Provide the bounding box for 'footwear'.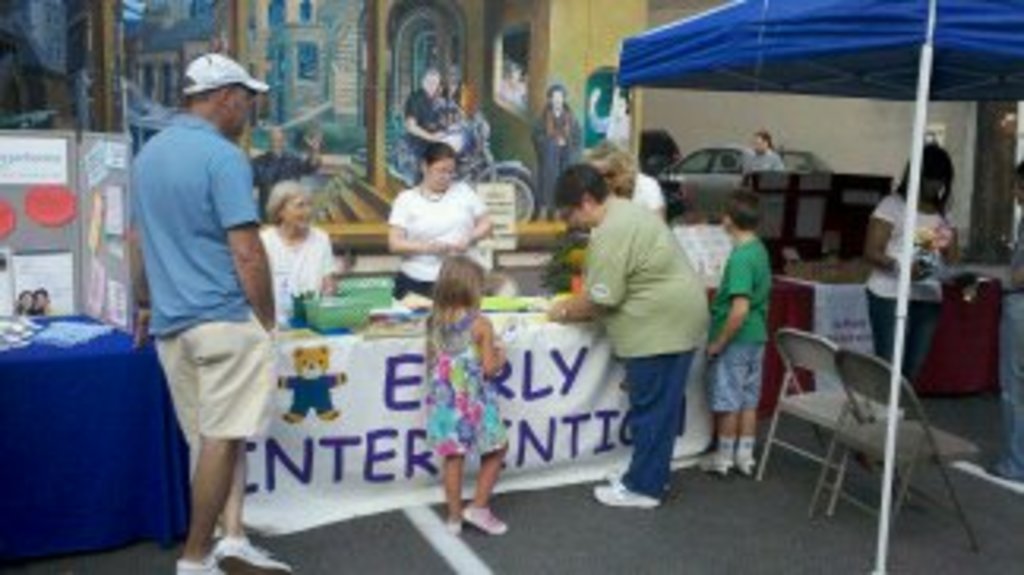
(215,534,300,572).
